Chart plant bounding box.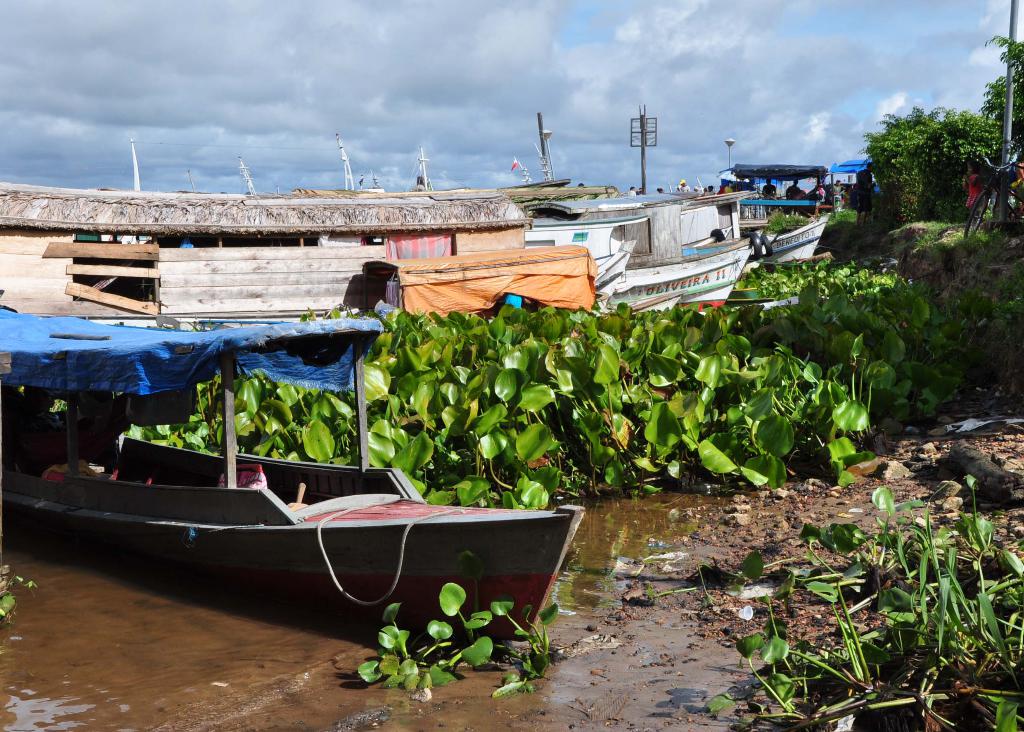
Charted: 0/569/38/622.
